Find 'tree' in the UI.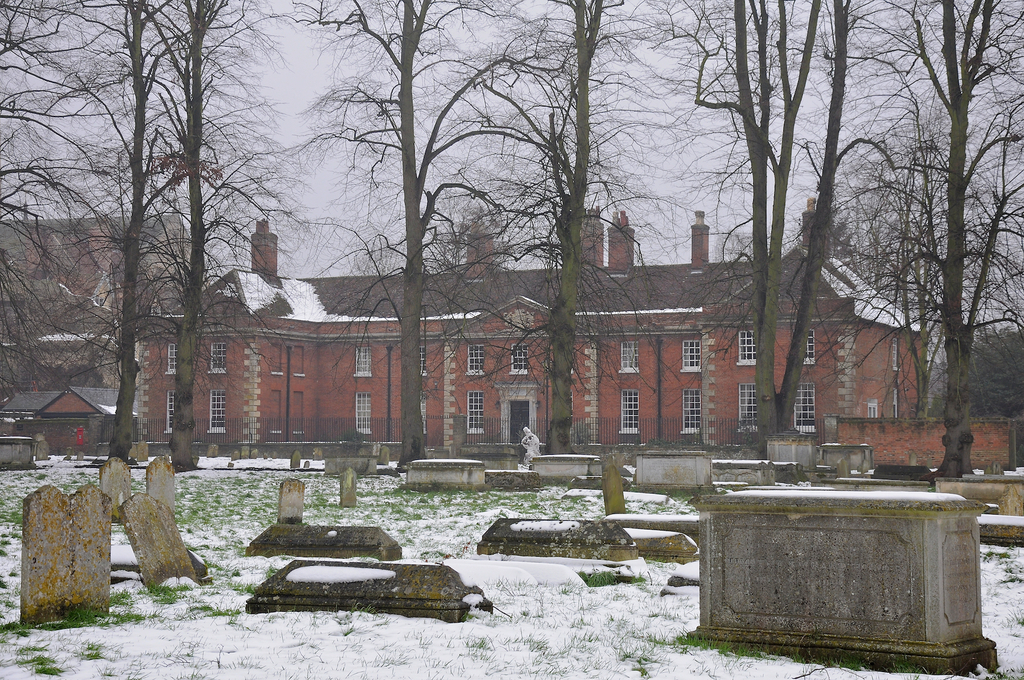
UI element at 931:319:1020:423.
